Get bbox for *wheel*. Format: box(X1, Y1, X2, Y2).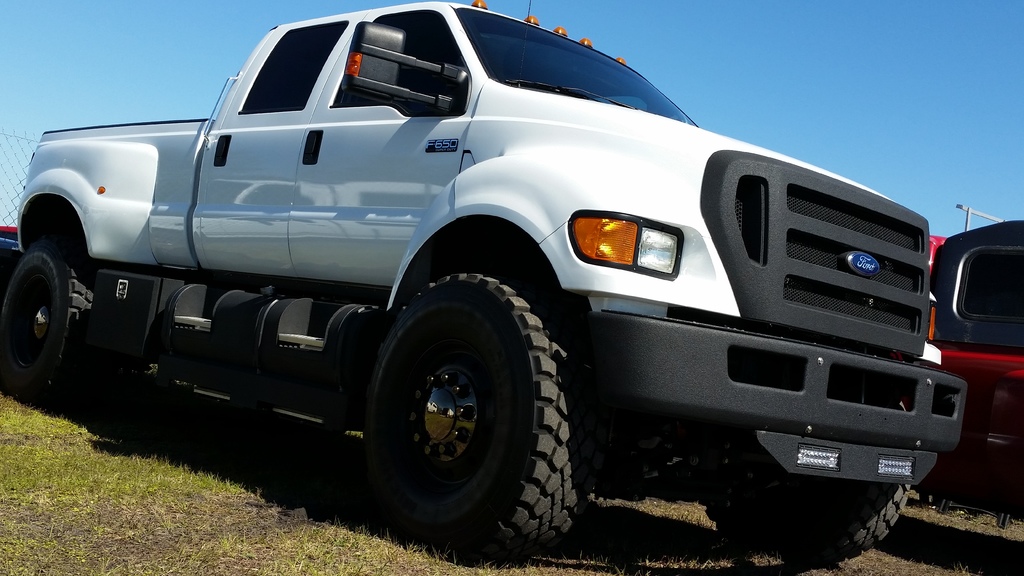
box(2, 220, 84, 391).
